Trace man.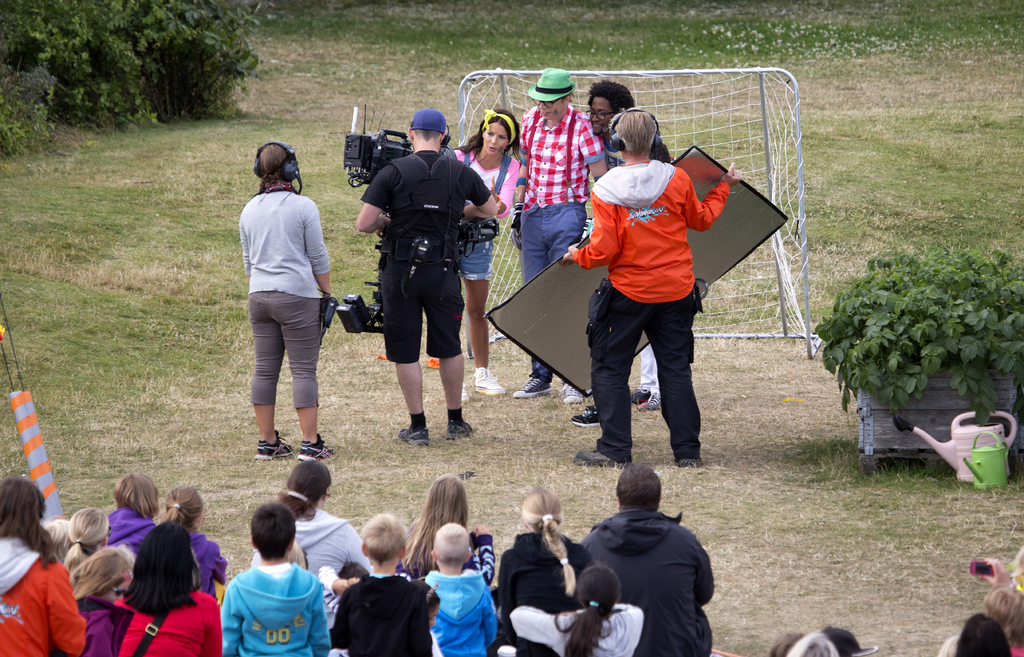
Traced to pyautogui.locateOnScreen(564, 465, 730, 649).
